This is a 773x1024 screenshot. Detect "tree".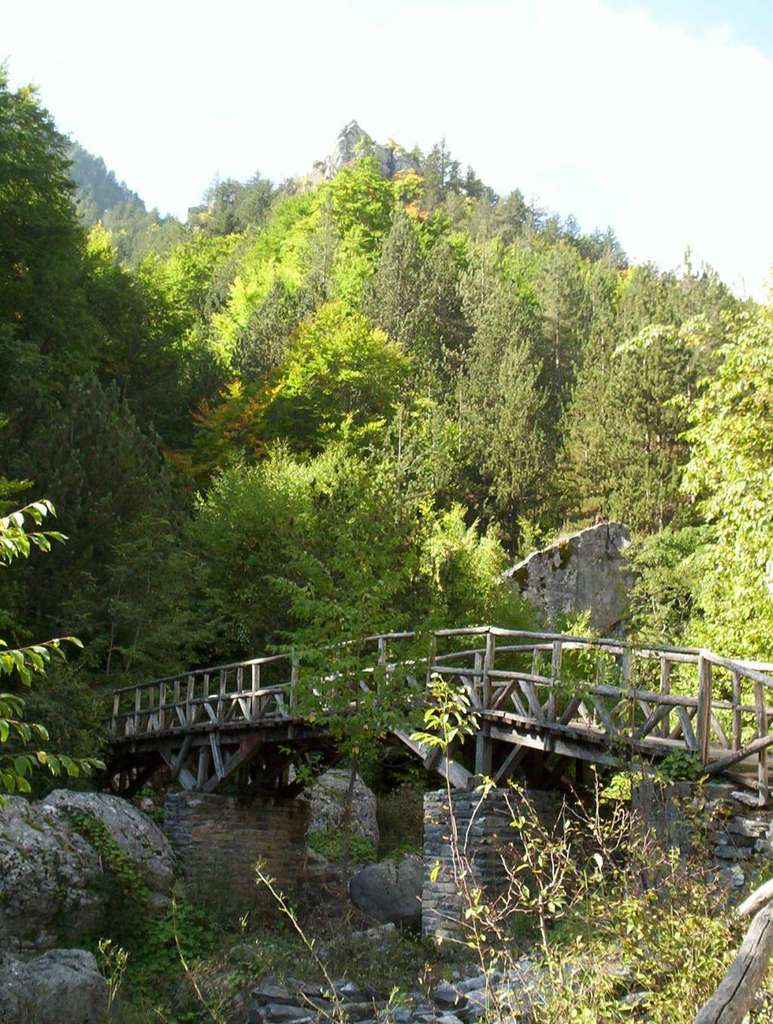
103, 765, 748, 1023.
